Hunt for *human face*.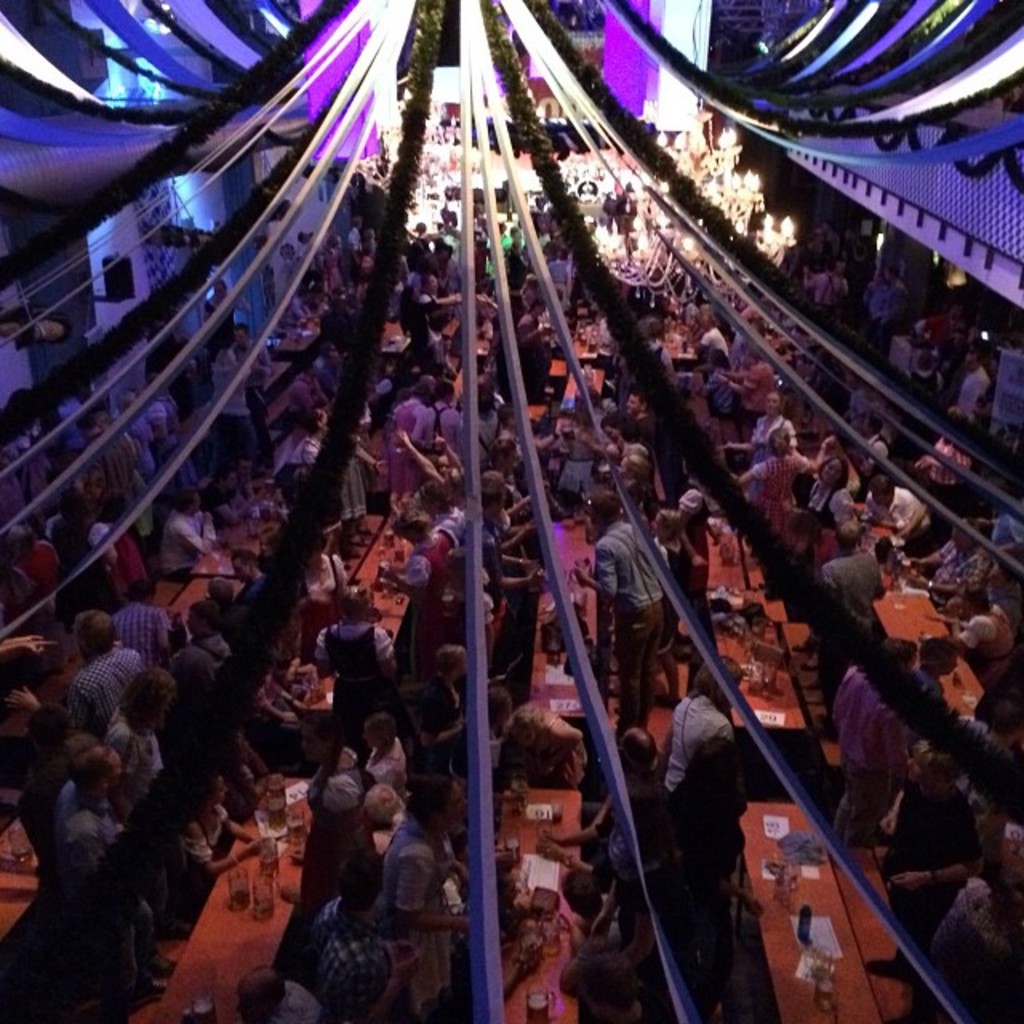
Hunted down at 611 458 634 483.
